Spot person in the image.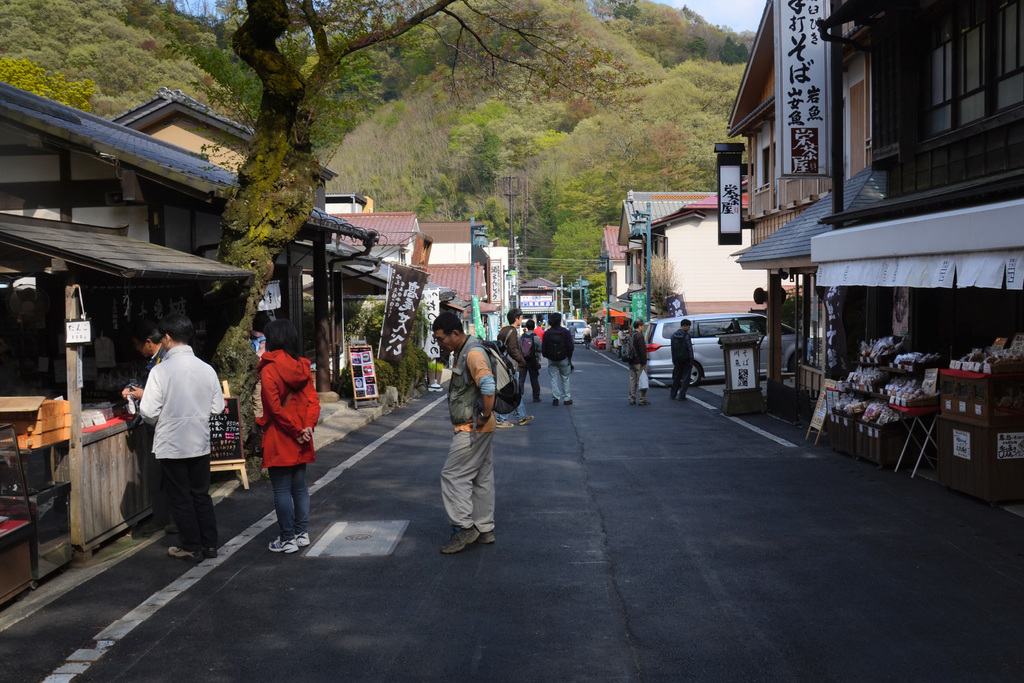
person found at rect(127, 308, 224, 557).
